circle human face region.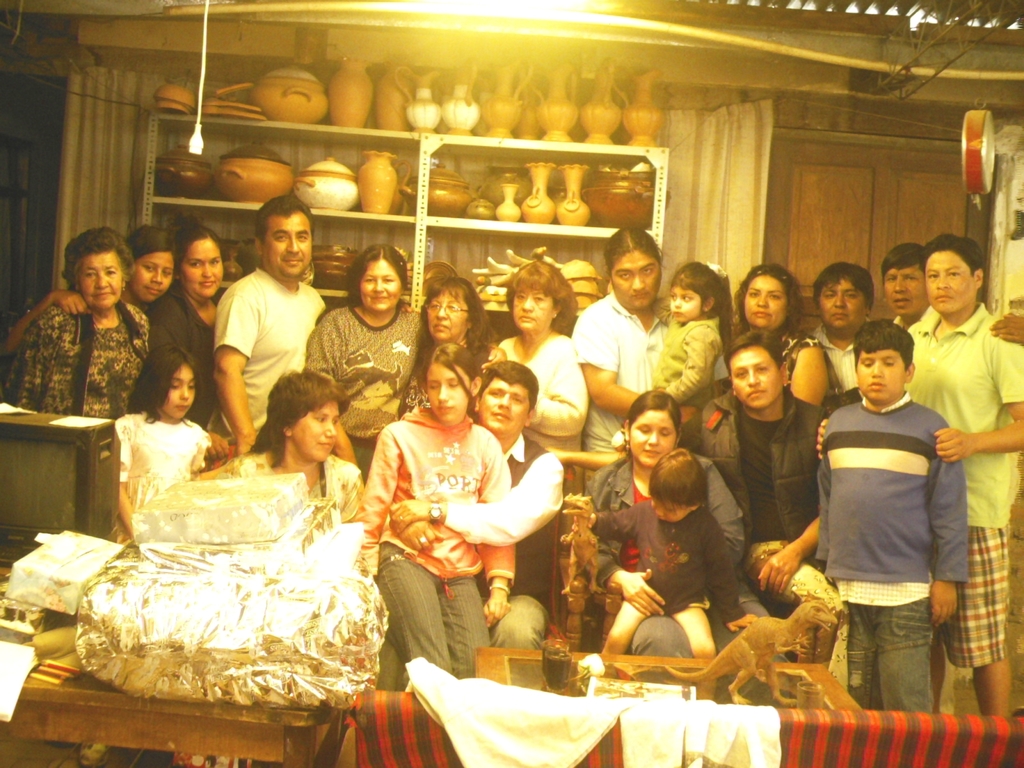
Region: [607, 246, 660, 304].
